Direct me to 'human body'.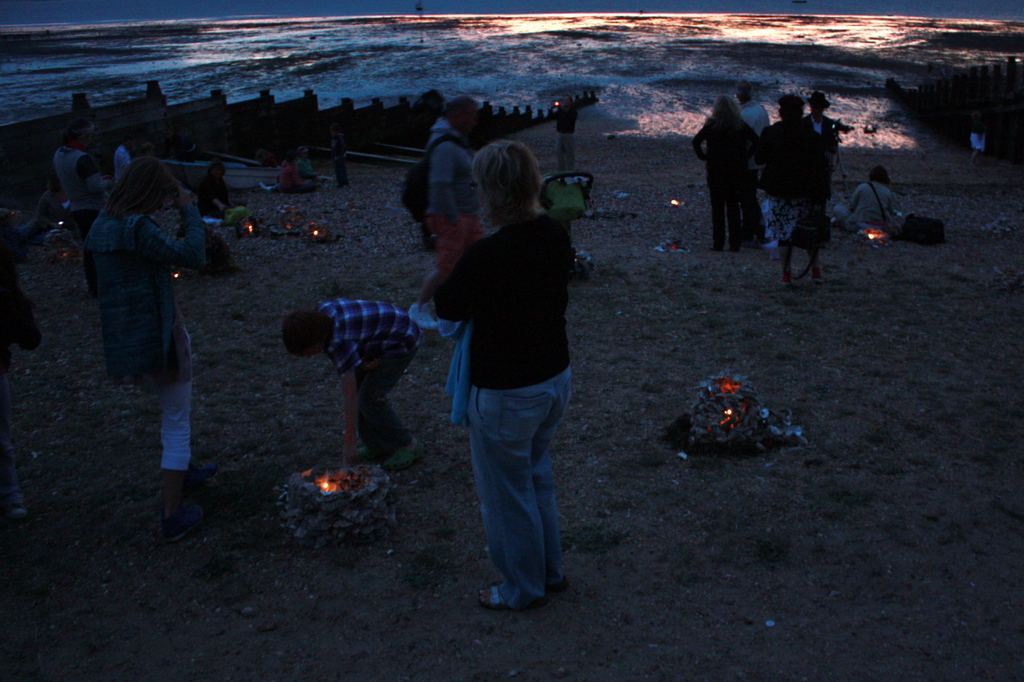
Direction: (280, 295, 427, 492).
